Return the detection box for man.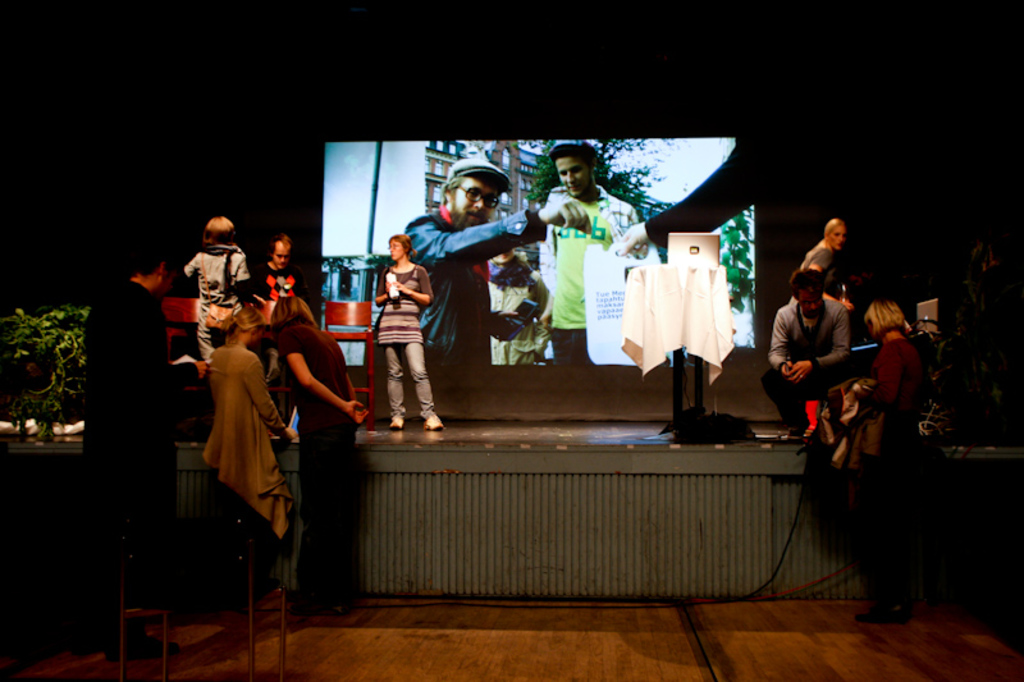
bbox=[756, 273, 854, 435].
